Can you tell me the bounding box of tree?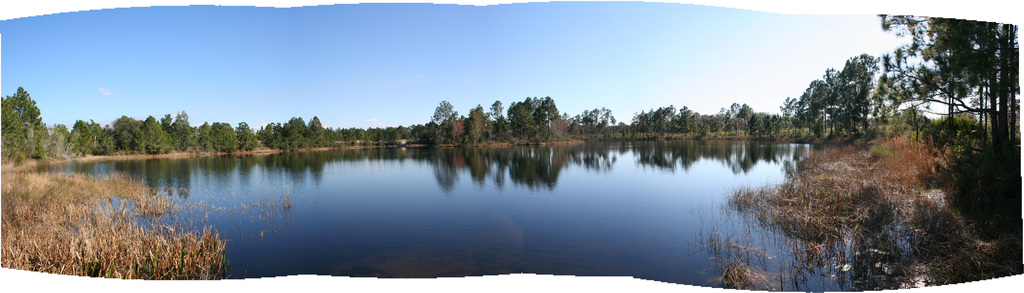
locate(0, 86, 51, 163).
